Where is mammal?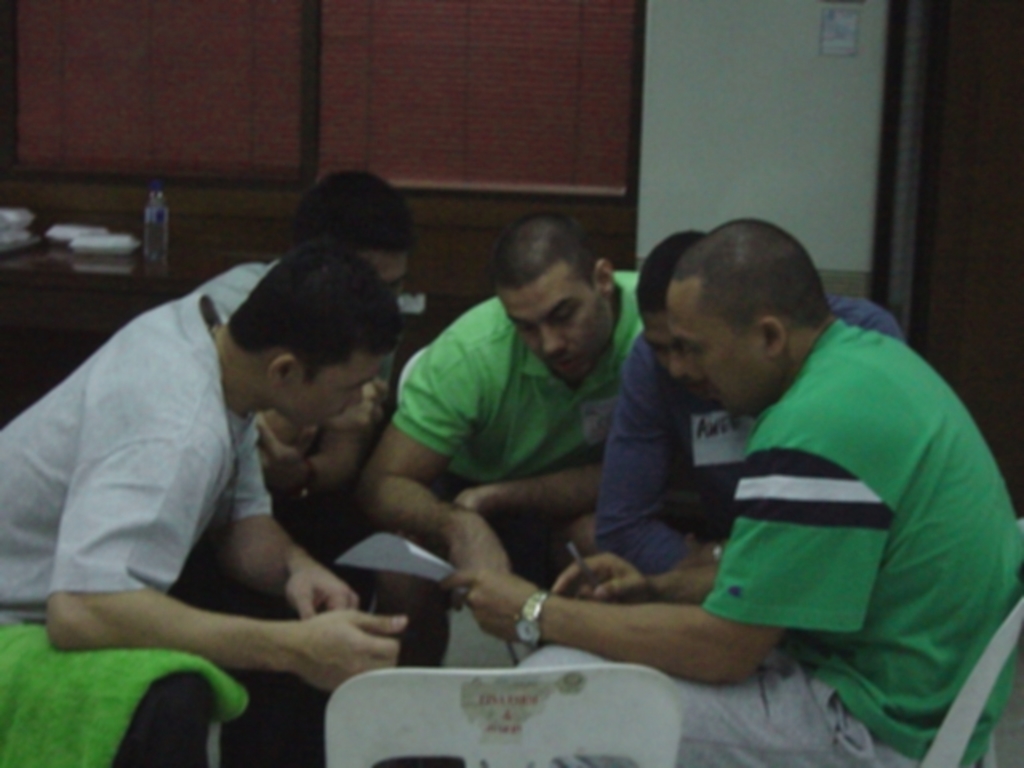
box=[203, 171, 461, 661].
